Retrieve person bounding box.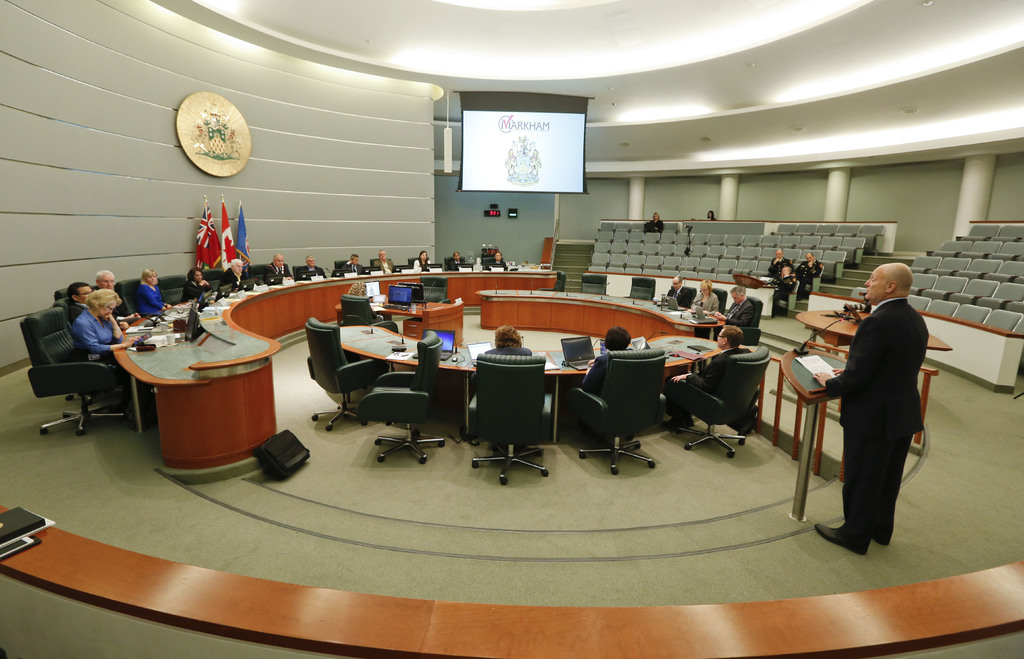
Bounding box: 300:256:326:277.
